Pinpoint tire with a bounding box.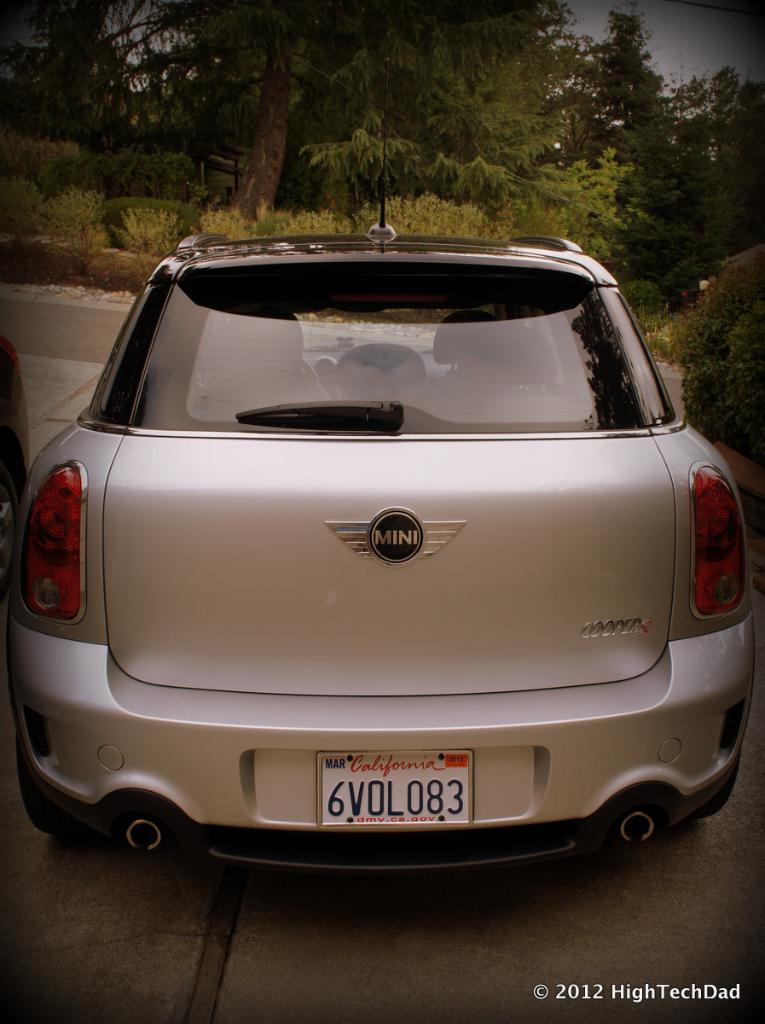
box=[14, 720, 66, 835].
